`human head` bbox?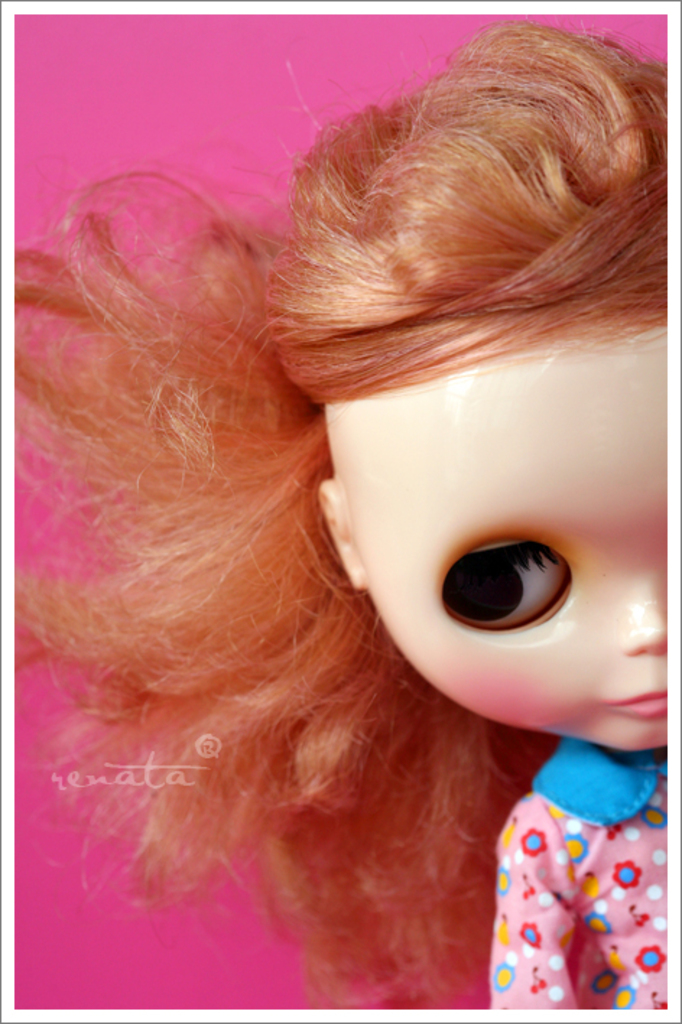
<region>9, 19, 666, 1007</region>
